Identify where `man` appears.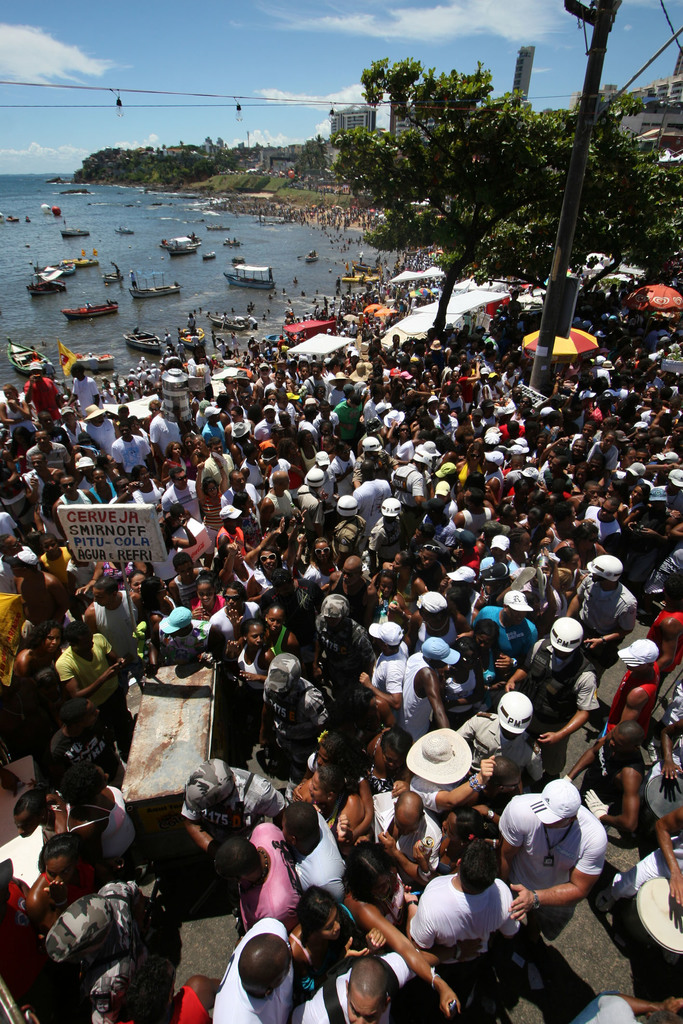
Appears at [x1=348, y1=457, x2=394, y2=543].
